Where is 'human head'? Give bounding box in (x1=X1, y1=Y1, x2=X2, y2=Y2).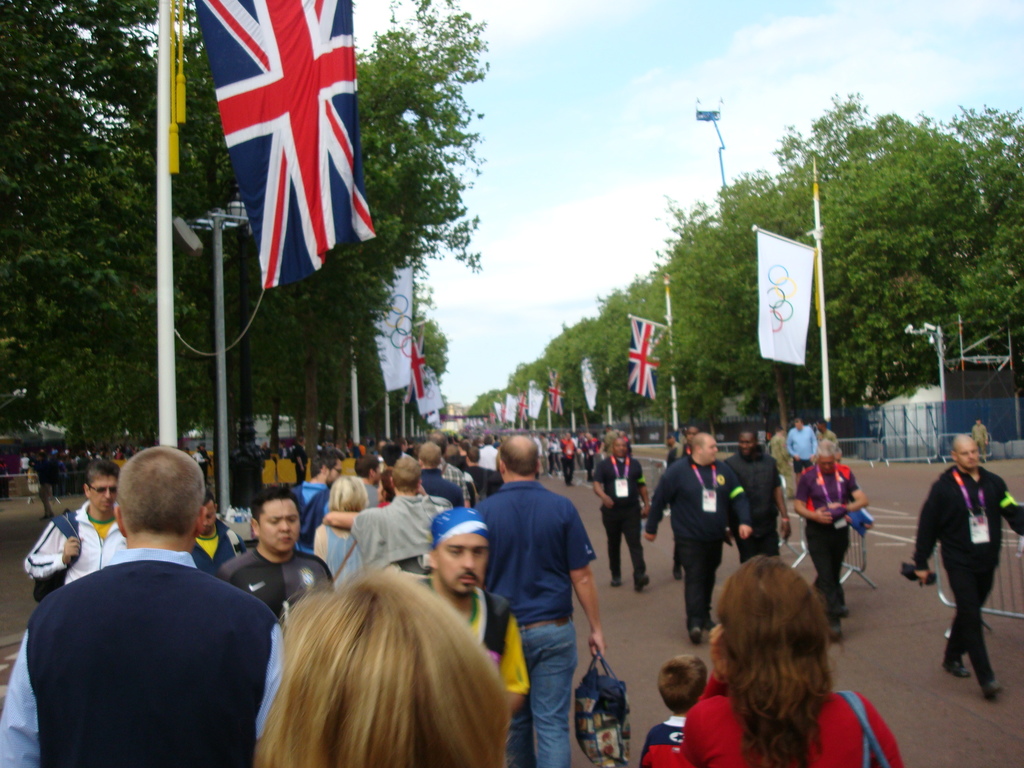
(x1=425, y1=508, x2=494, y2=596).
